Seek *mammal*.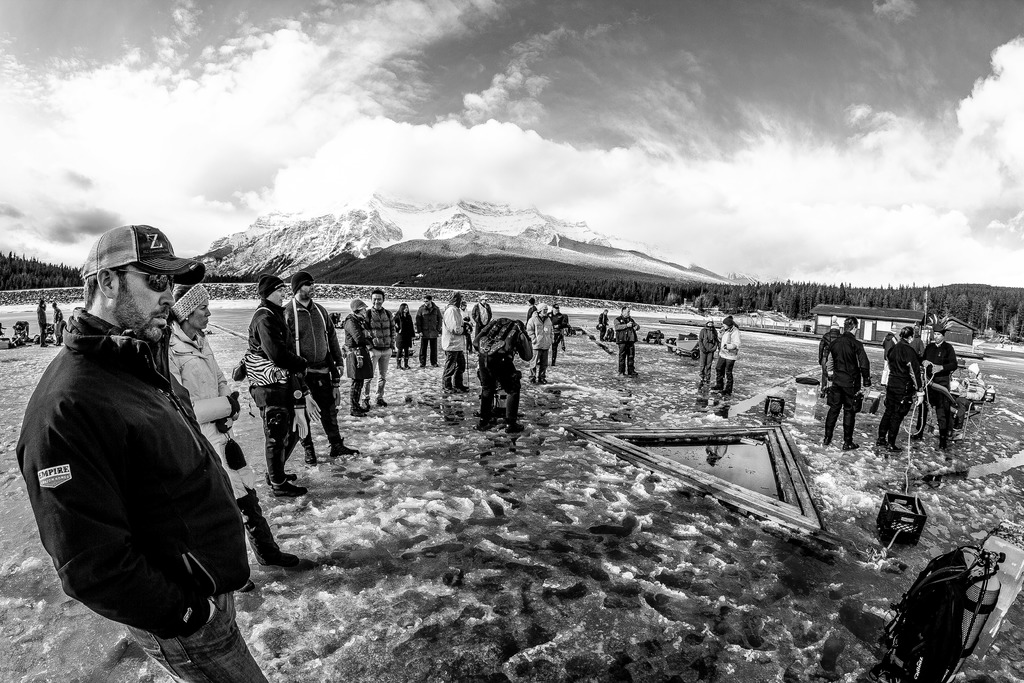
[522,299,535,317].
